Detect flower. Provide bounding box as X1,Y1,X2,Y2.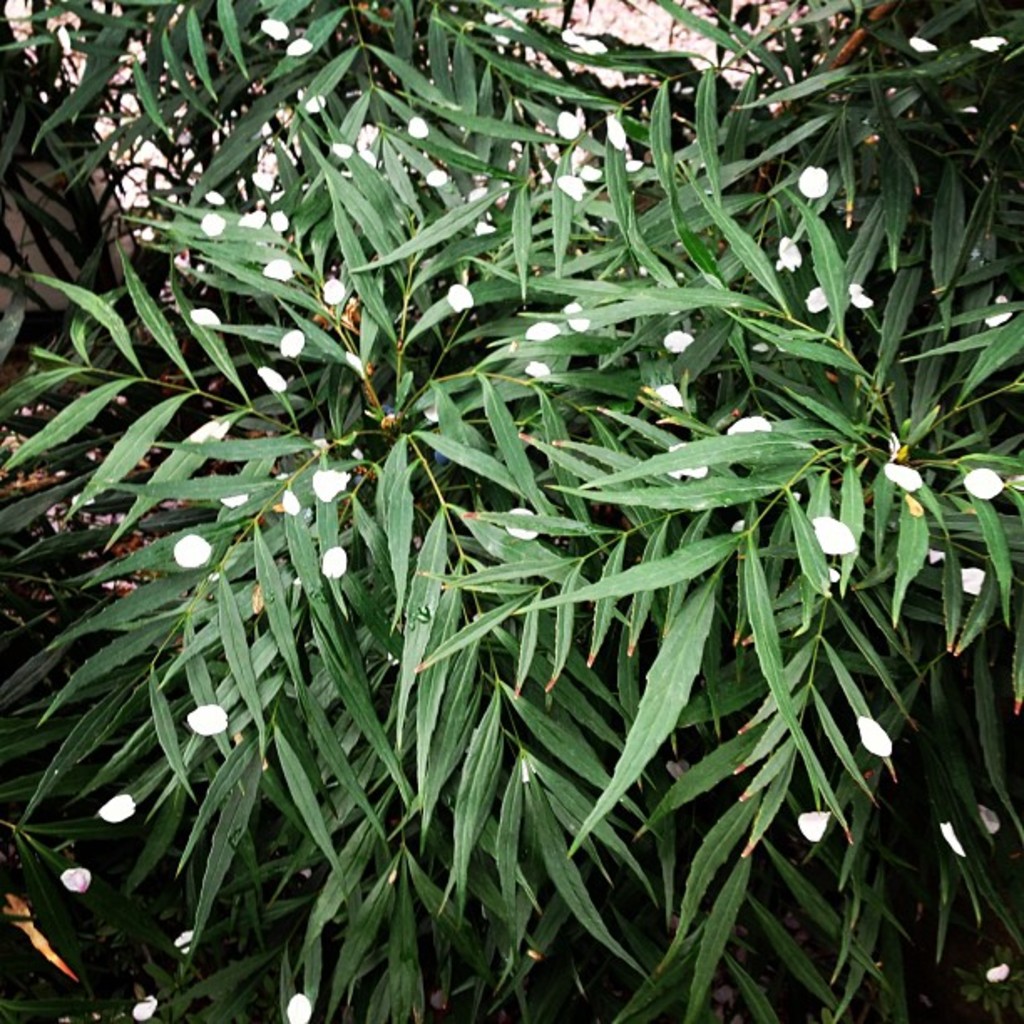
308,468,363,505.
